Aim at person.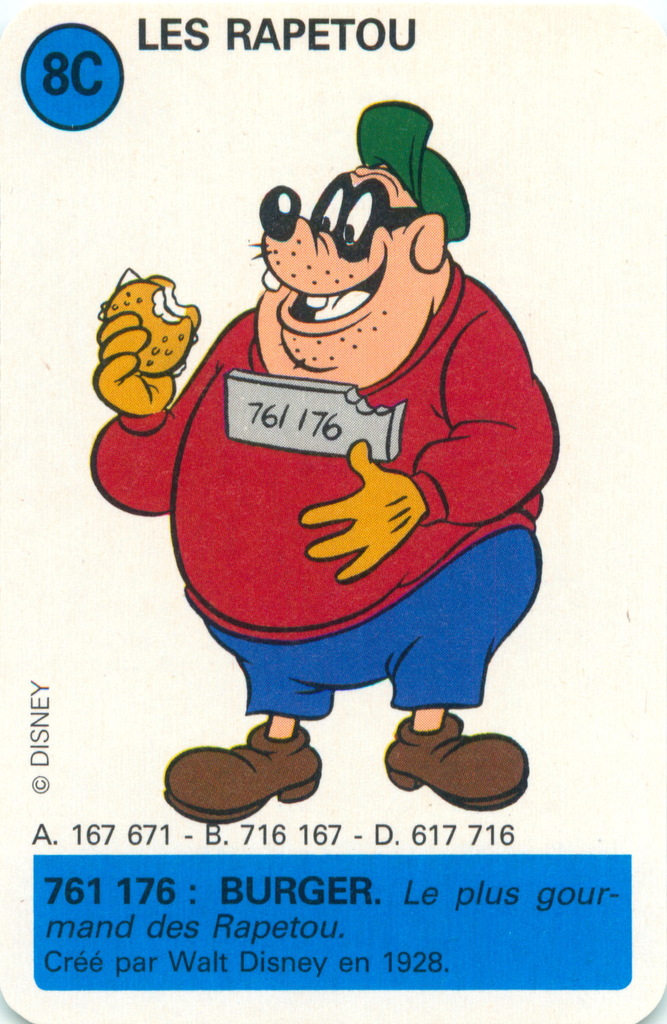
Aimed at select_region(64, 114, 543, 840).
